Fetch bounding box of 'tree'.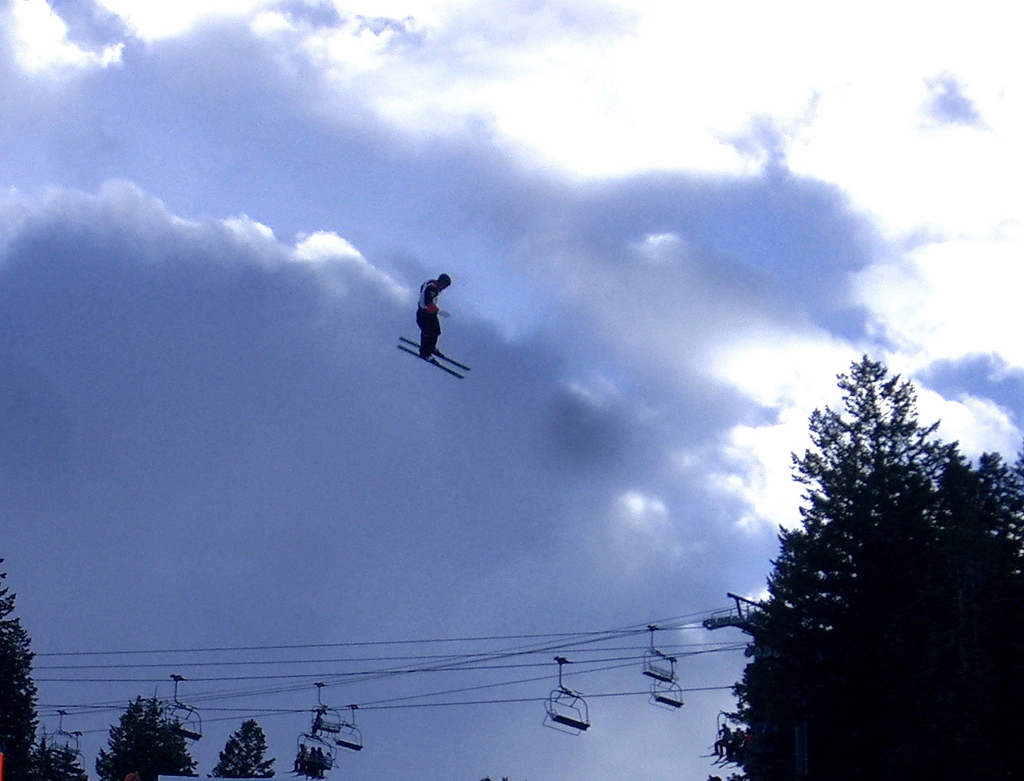
Bbox: bbox=(199, 711, 277, 780).
